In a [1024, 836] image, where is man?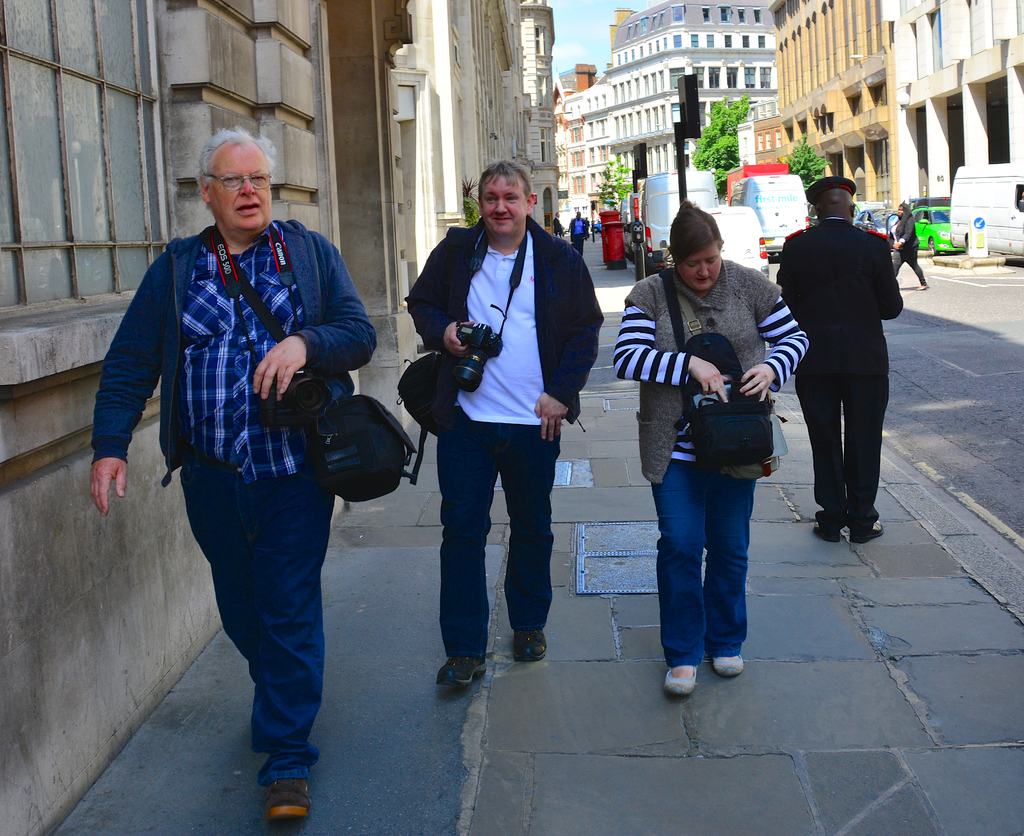
box=[399, 160, 612, 684].
